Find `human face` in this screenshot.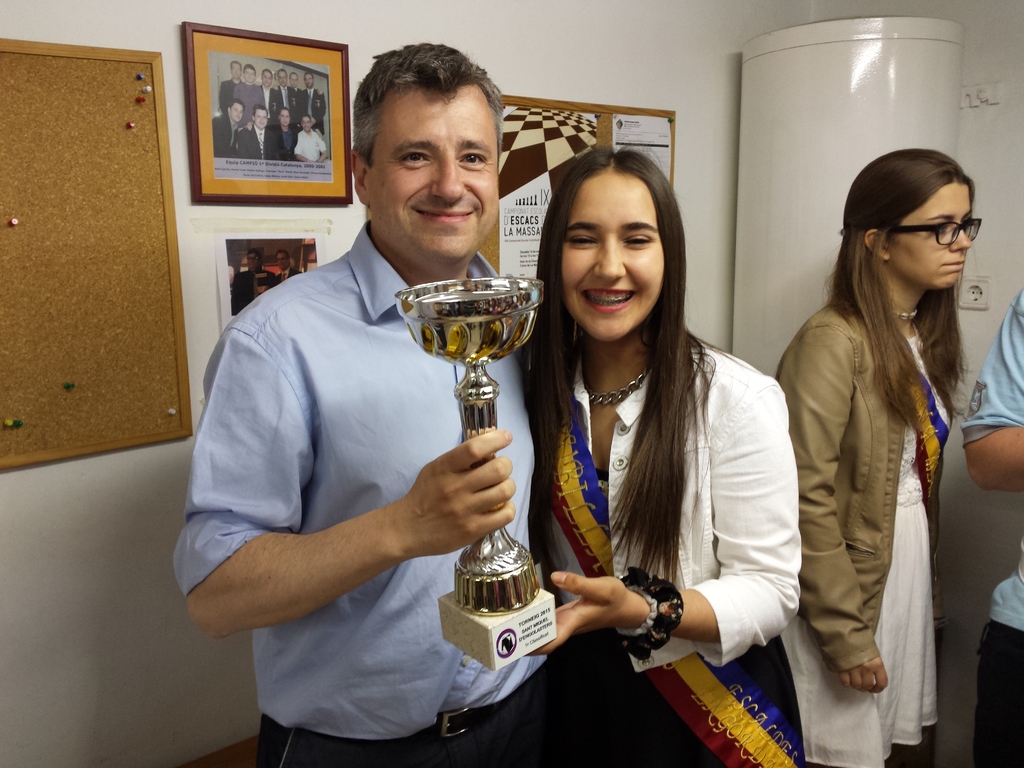
The bounding box for `human face` is [245,63,257,84].
